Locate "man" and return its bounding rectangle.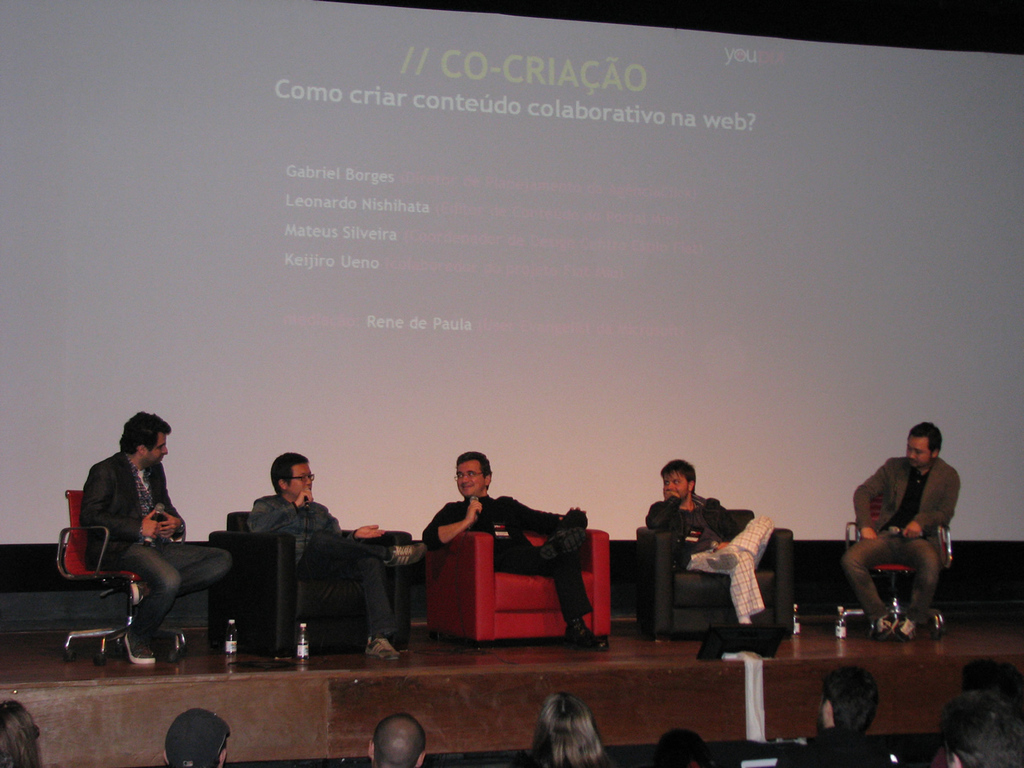
(left=797, top=667, right=903, bottom=767).
